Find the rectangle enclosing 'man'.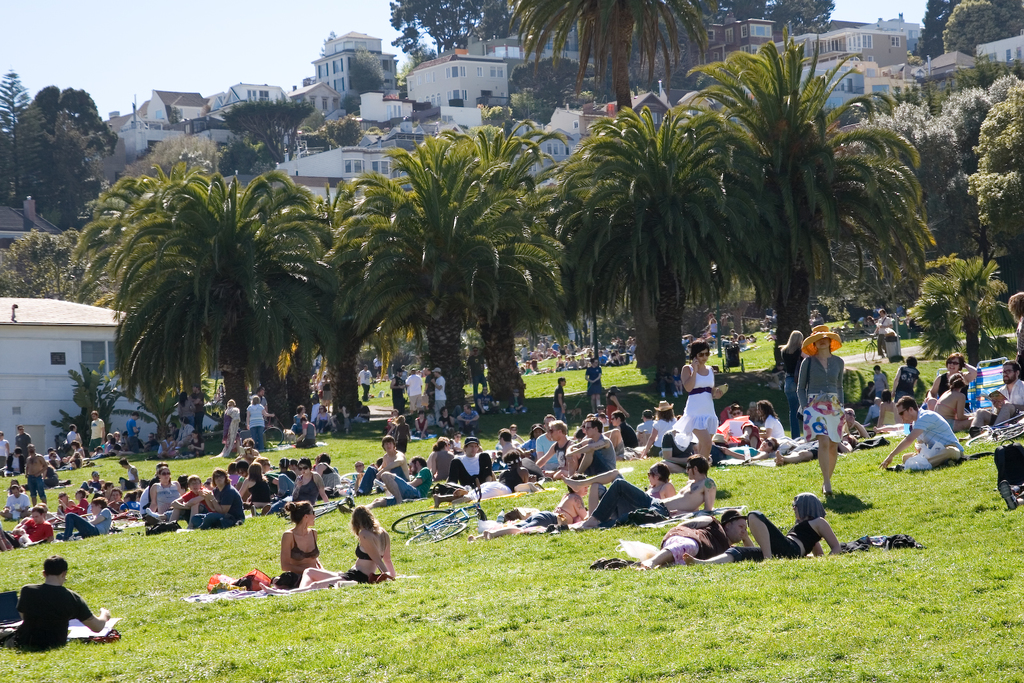
456,398,480,428.
